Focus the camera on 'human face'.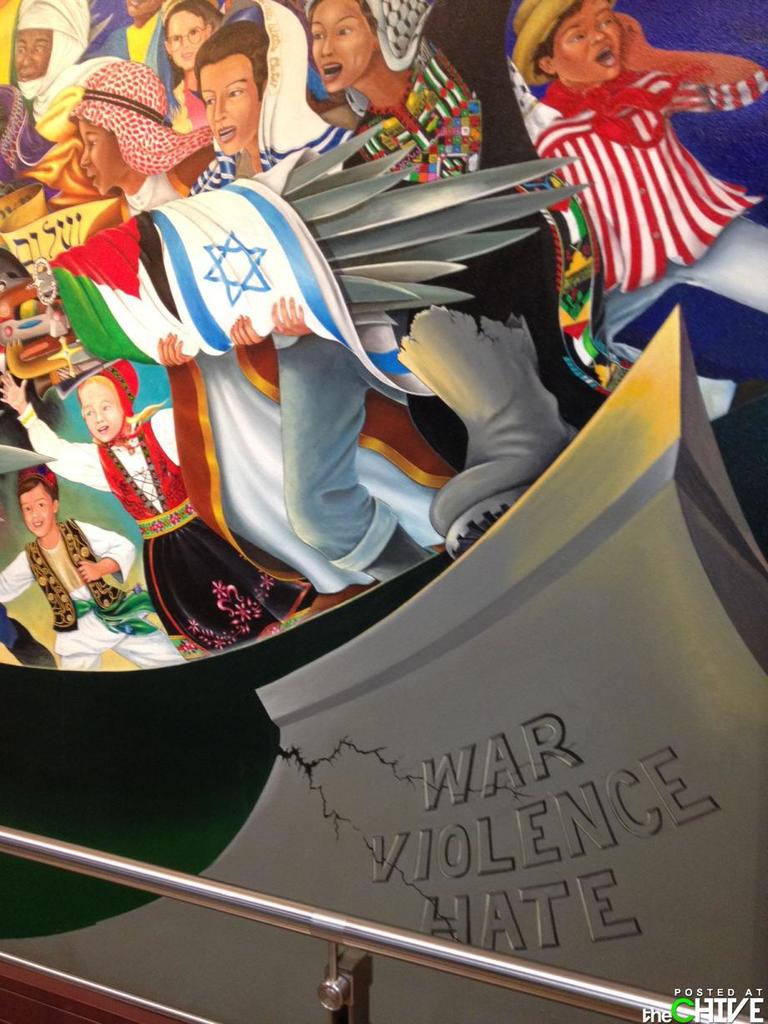
Focus region: <region>314, 0, 374, 99</region>.
